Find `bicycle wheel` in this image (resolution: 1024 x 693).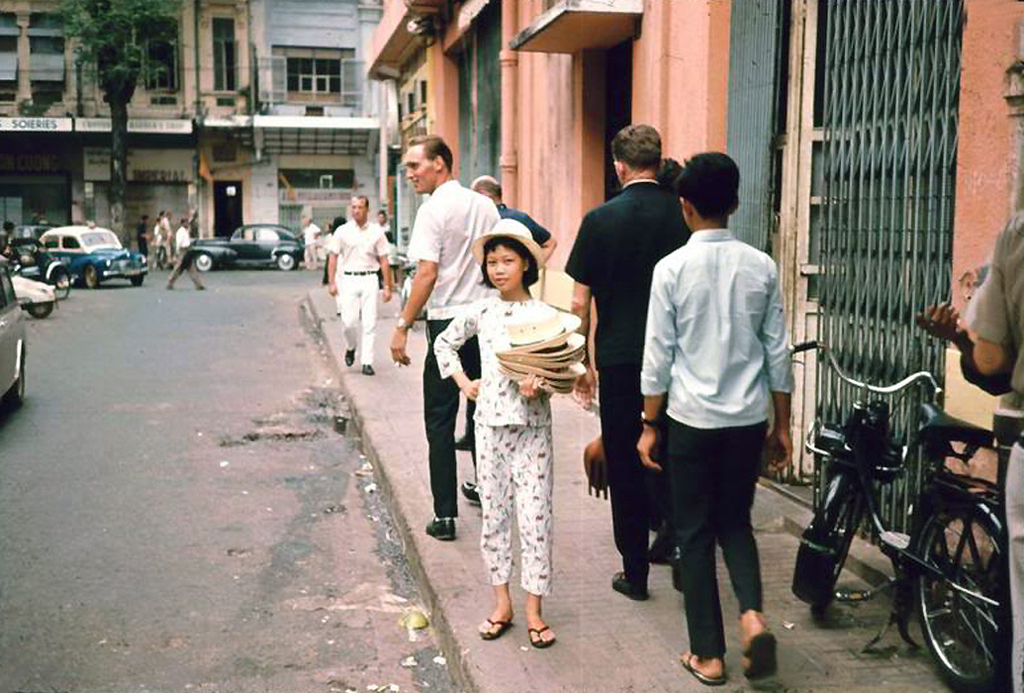
bbox=(814, 462, 869, 626).
